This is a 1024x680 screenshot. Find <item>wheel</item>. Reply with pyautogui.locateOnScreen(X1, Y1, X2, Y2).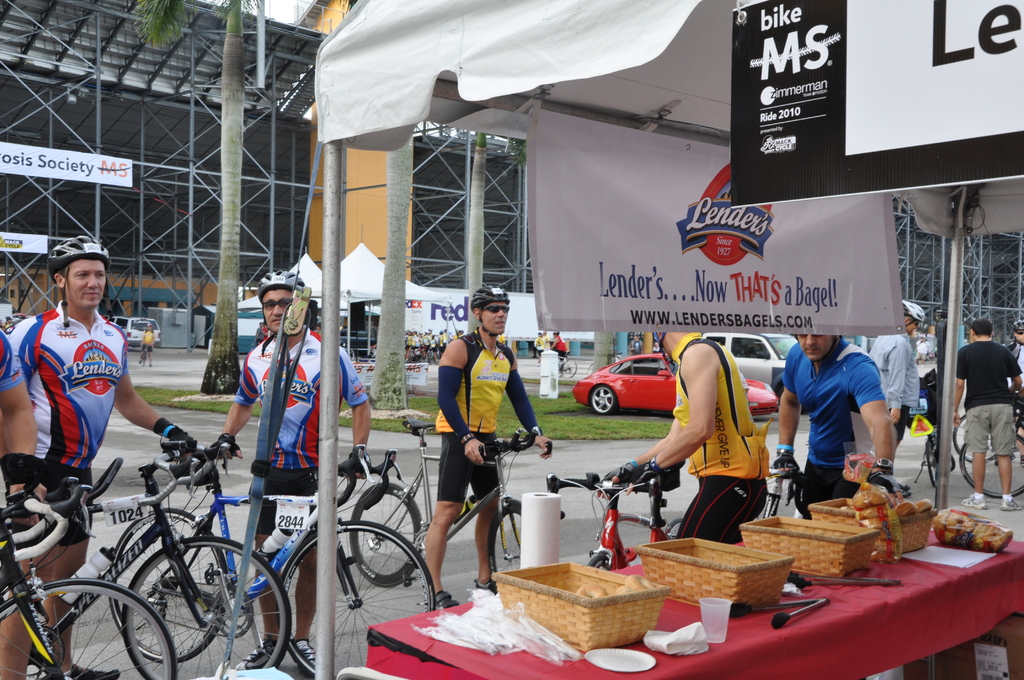
pyautogui.locateOnScreen(587, 362, 595, 375).
